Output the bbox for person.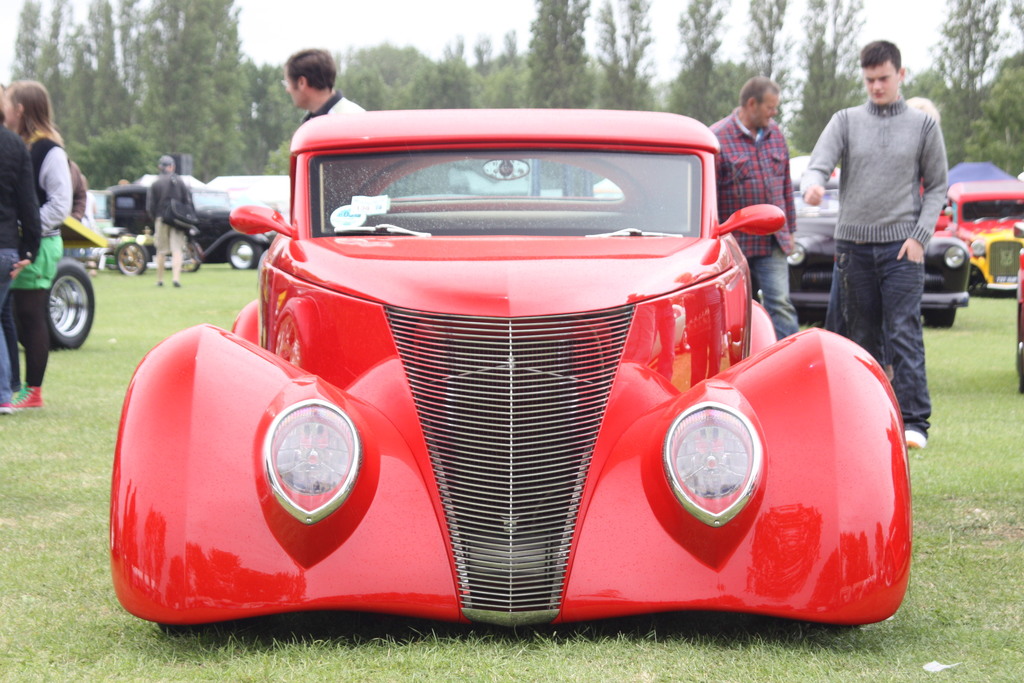
rect(0, 79, 75, 407).
